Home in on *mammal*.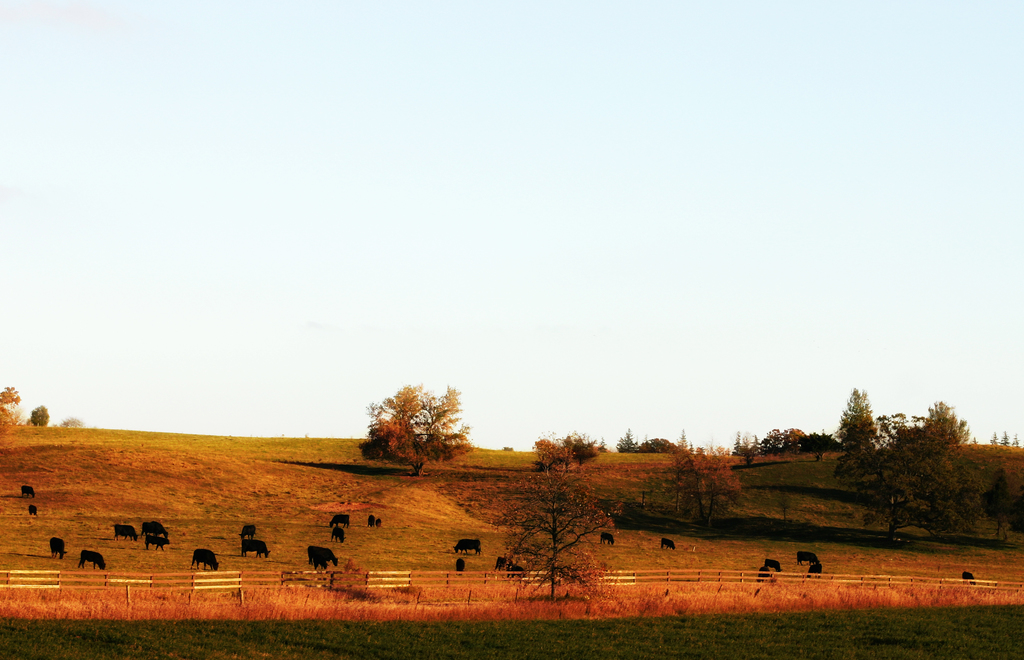
Homed in at (451,556,467,579).
